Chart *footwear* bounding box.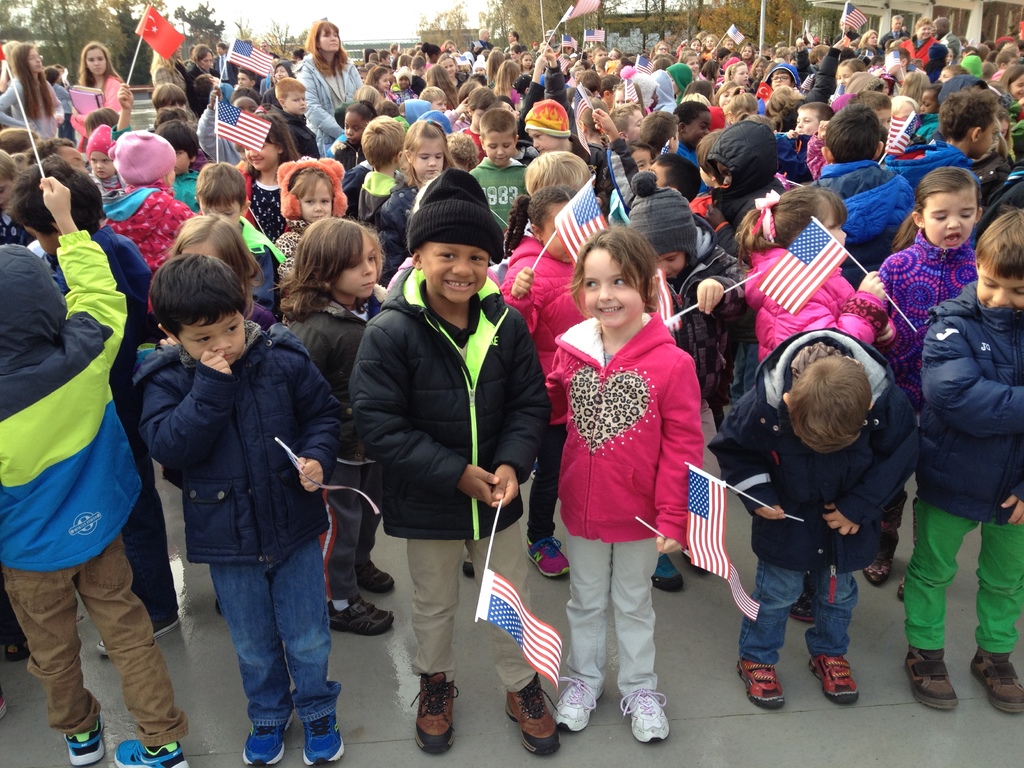
Charted: 115, 740, 194, 767.
